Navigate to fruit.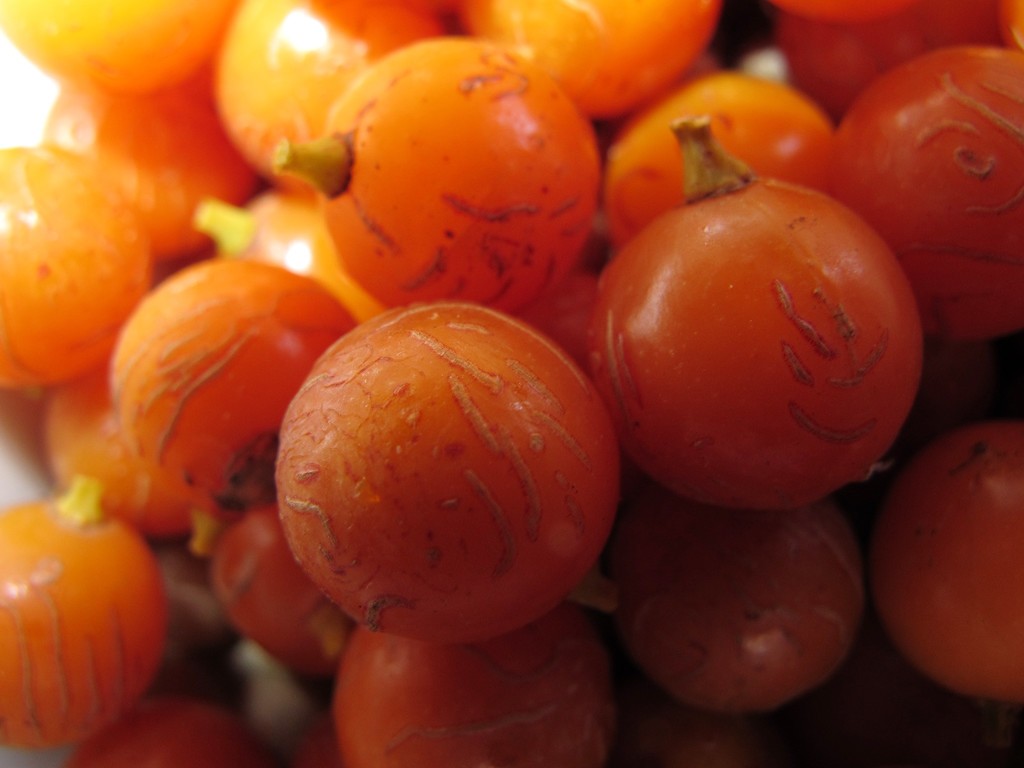
Navigation target: bbox=(275, 301, 621, 641).
